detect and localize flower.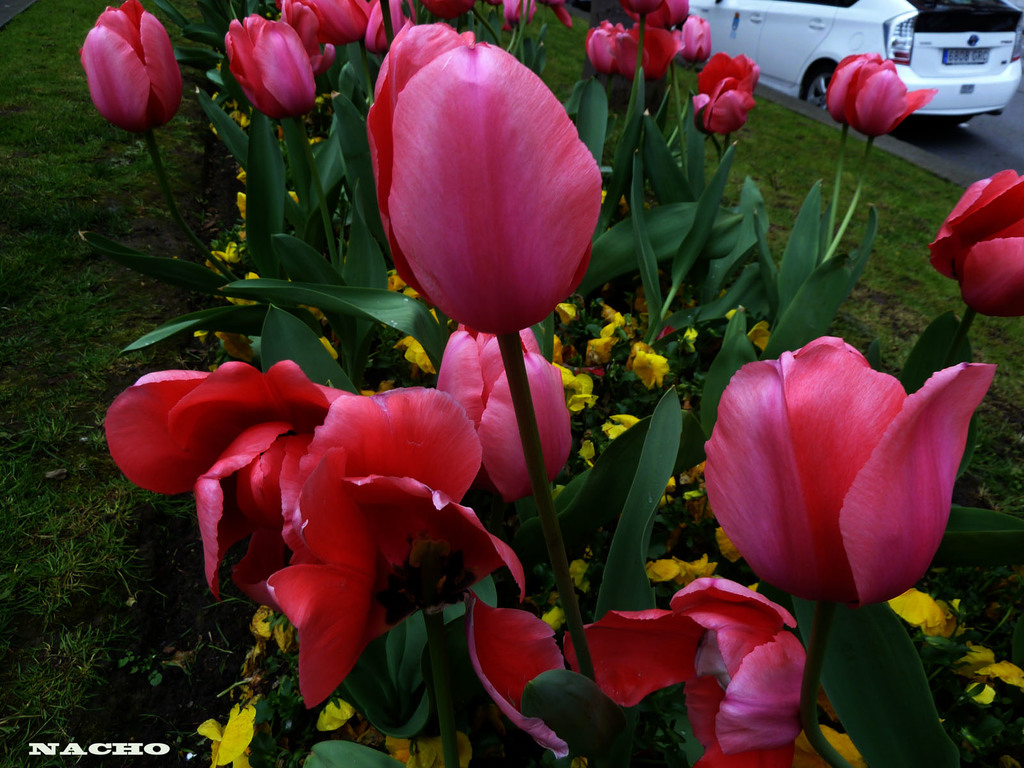
Localized at pyautogui.locateOnScreen(620, 0, 692, 31).
